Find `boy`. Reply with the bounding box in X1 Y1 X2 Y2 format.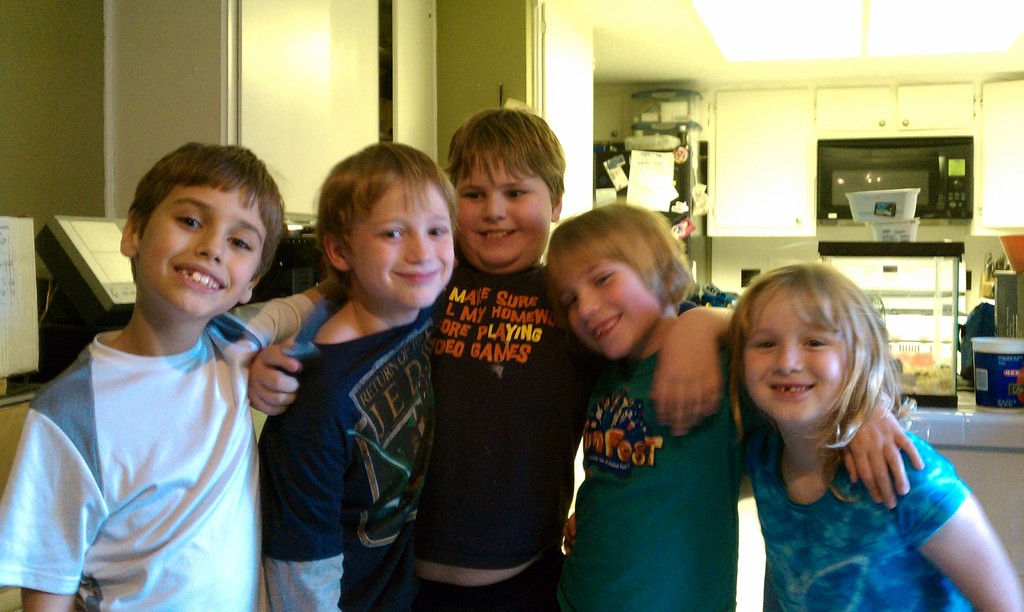
246 110 748 611.
